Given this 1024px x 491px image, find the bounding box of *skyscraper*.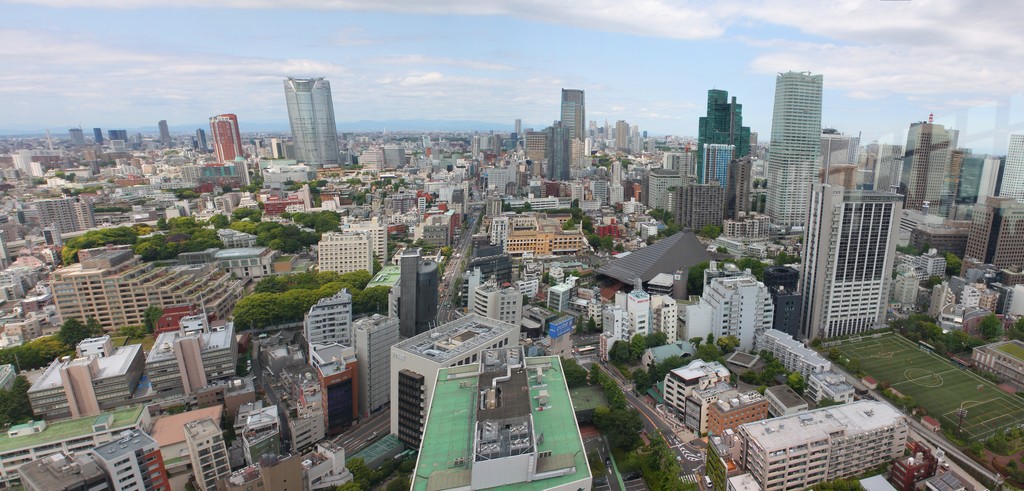
(x1=284, y1=75, x2=339, y2=167).
